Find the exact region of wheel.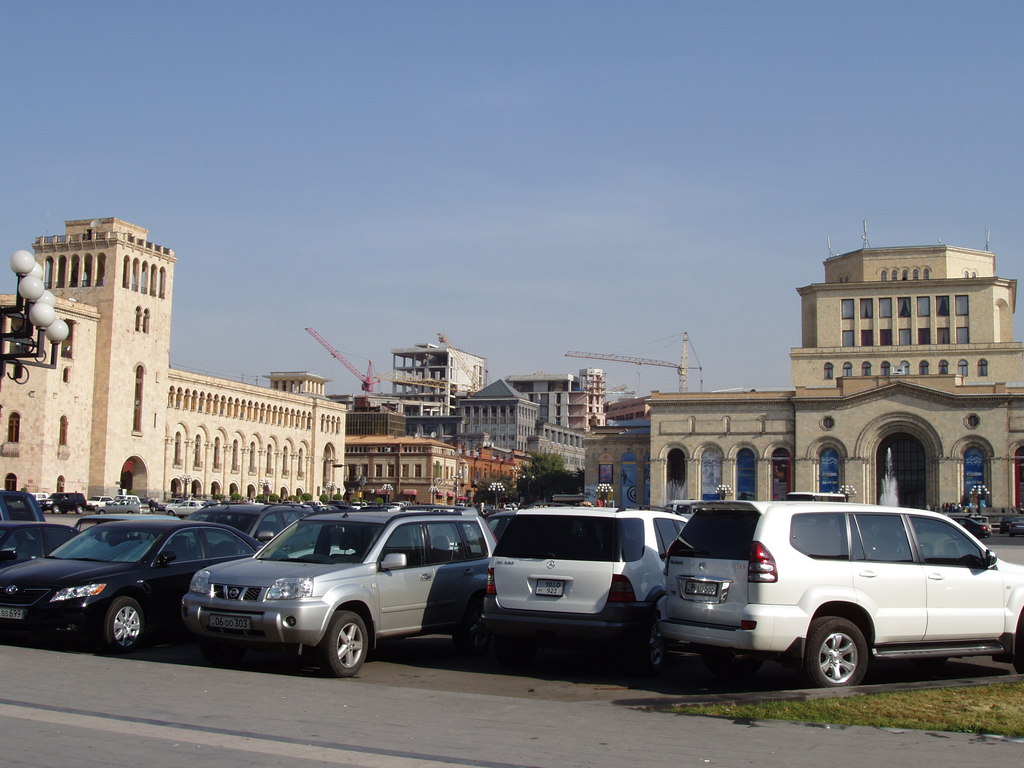
Exact region: box(639, 603, 662, 673).
